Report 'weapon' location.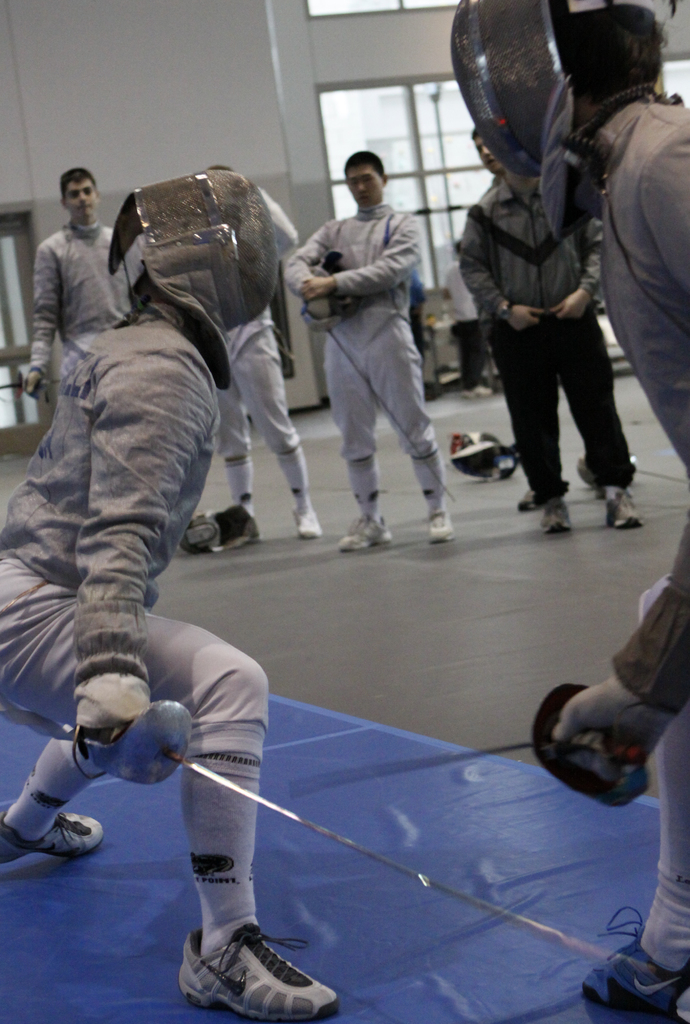
Report: Rect(297, 300, 454, 490).
